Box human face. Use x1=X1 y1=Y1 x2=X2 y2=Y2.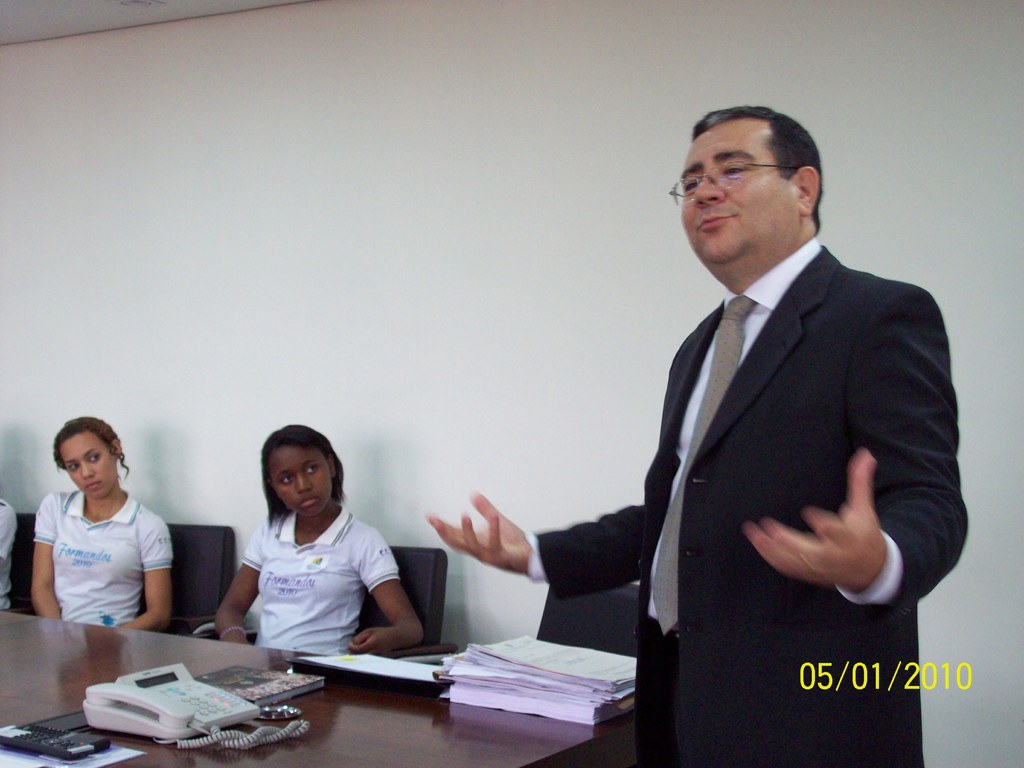
x1=56 y1=430 x2=117 y2=495.
